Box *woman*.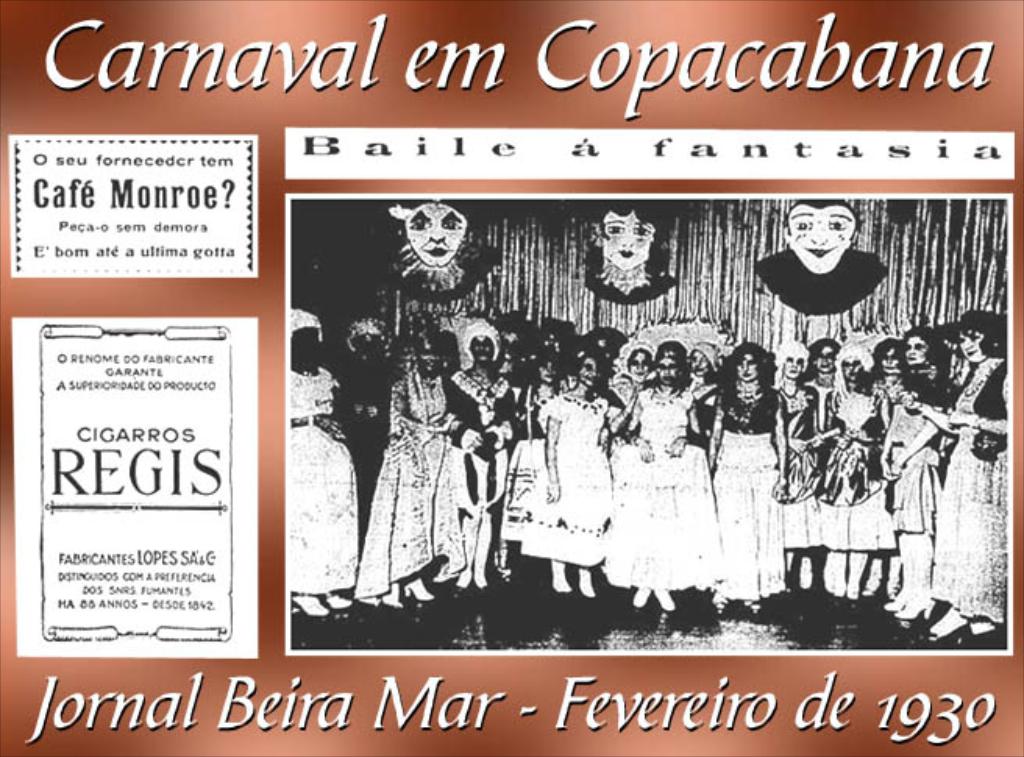
{"x1": 695, "y1": 323, "x2": 796, "y2": 534}.
